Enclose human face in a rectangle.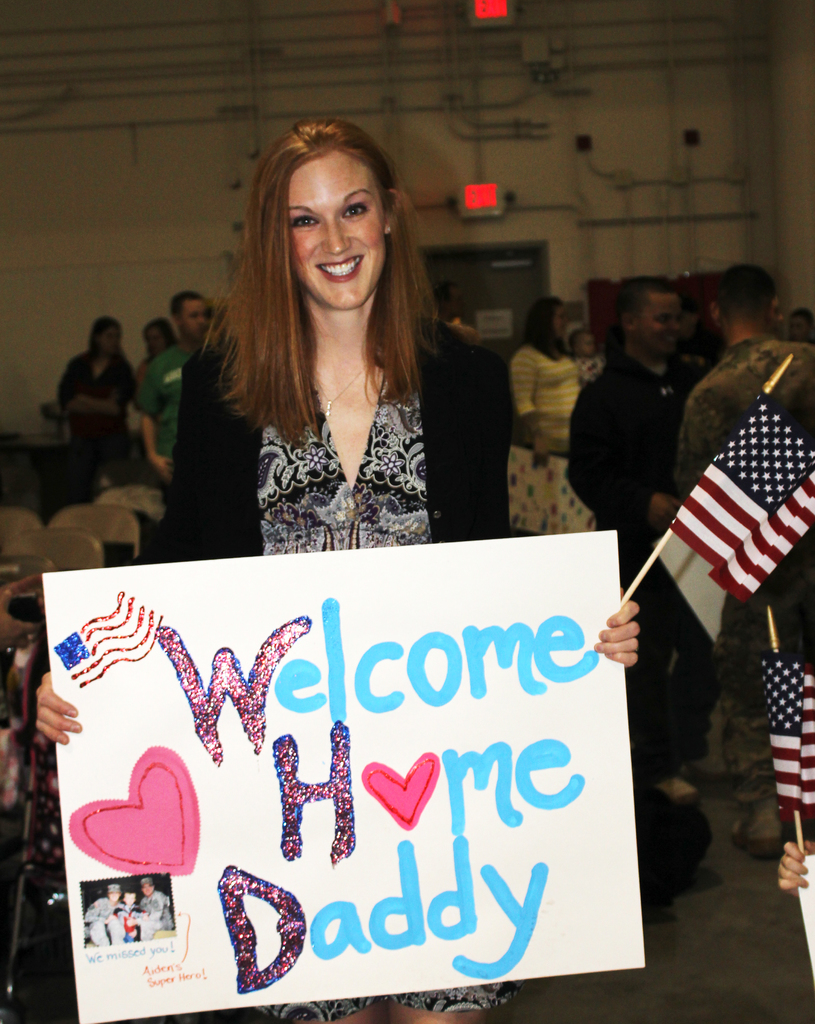
x1=185, y1=298, x2=206, y2=333.
